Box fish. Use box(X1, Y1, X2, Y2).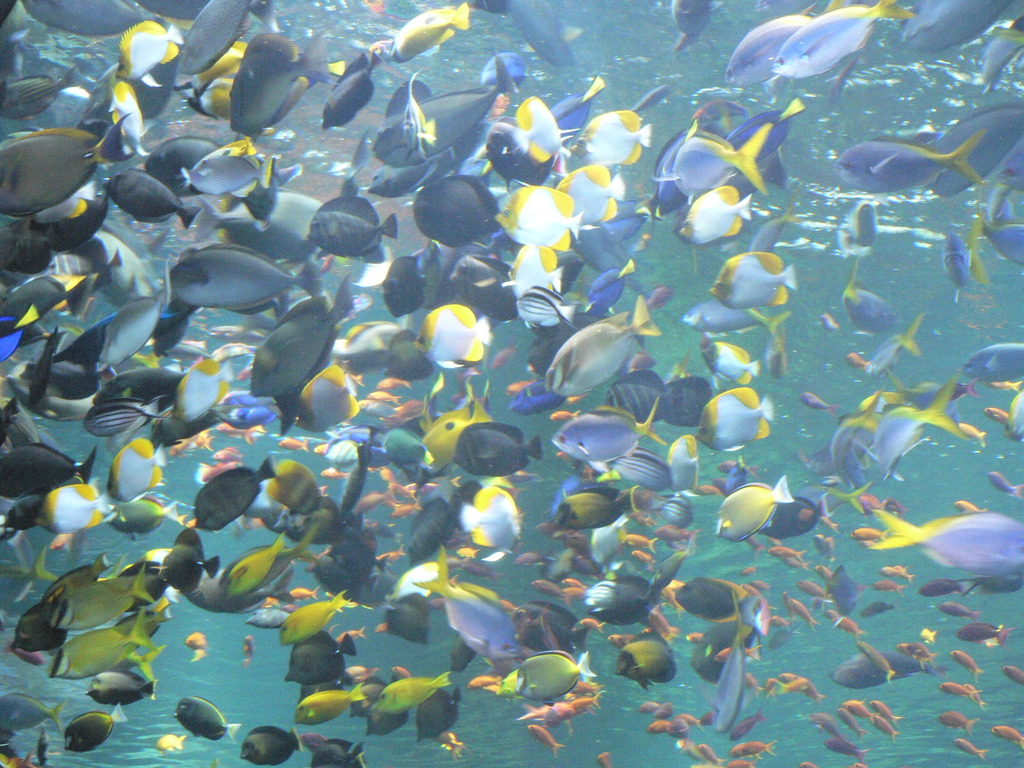
box(938, 709, 979, 736).
